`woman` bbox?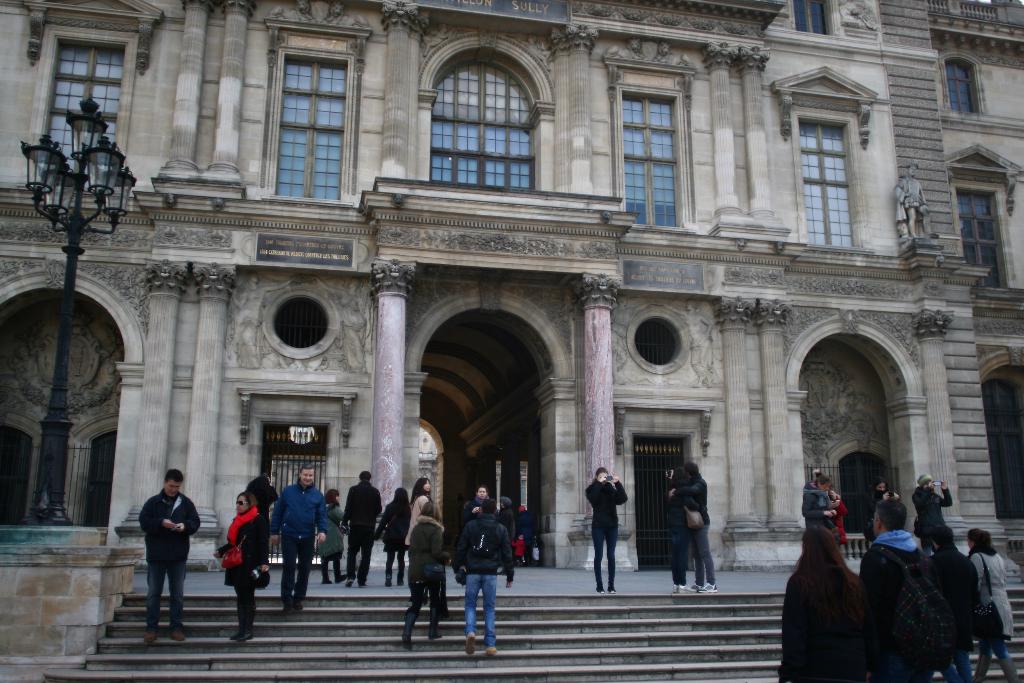
Rect(213, 484, 262, 636)
